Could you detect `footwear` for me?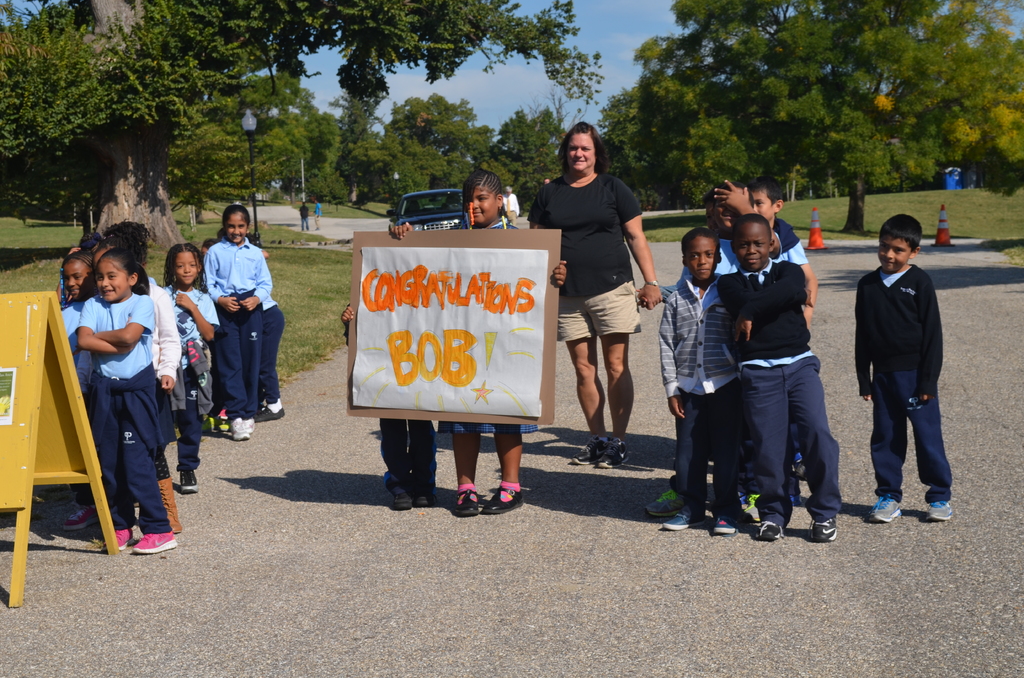
Detection result: left=416, top=467, right=440, bottom=510.
